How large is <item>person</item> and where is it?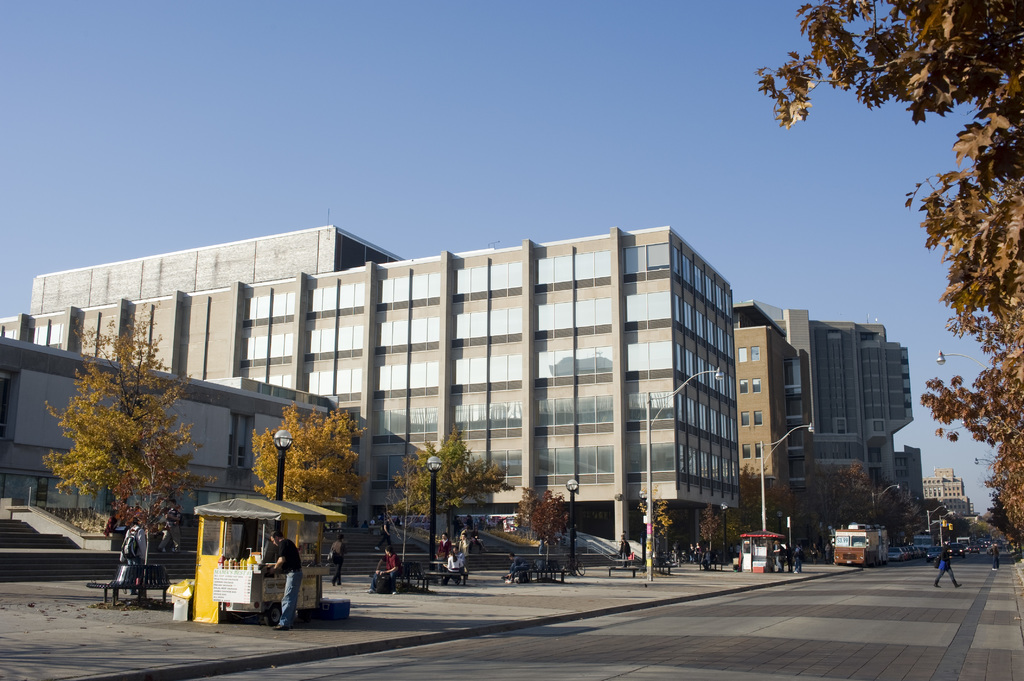
Bounding box: box(790, 542, 802, 571).
